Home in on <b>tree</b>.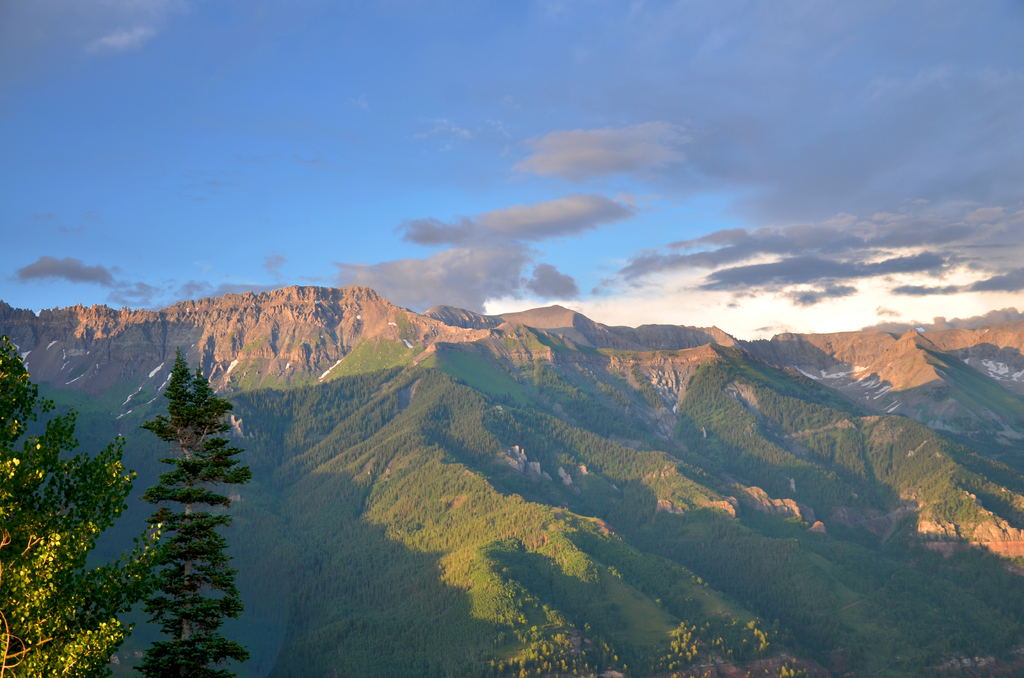
Homed in at [left=0, top=333, right=163, bottom=677].
